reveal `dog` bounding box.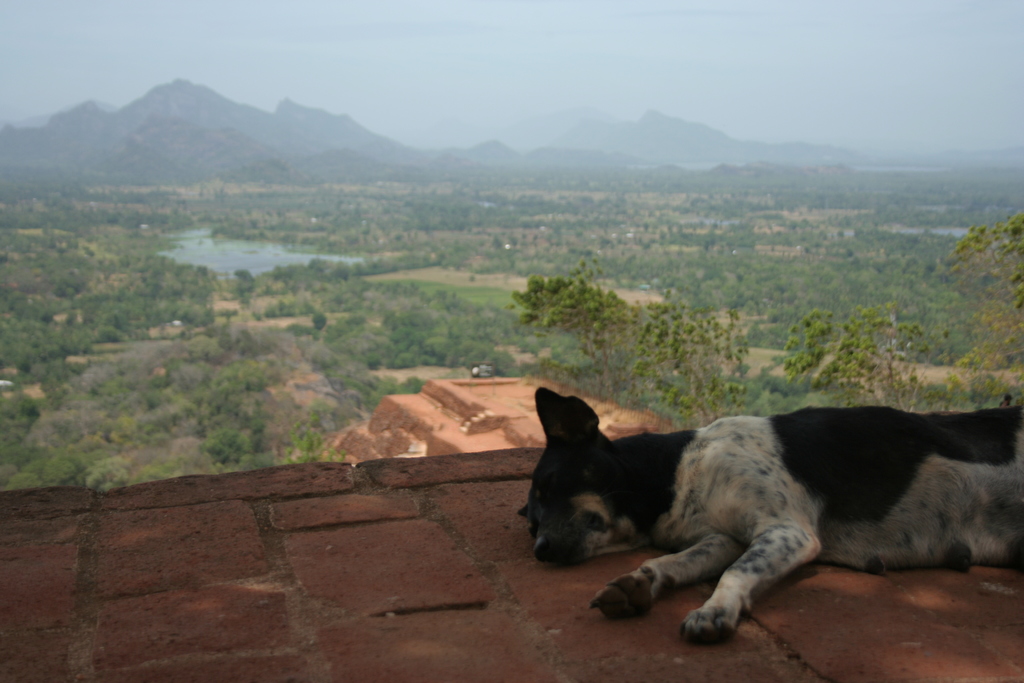
Revealed: pyautogui.locateOnScreen(521, 386, 1023, 657).
